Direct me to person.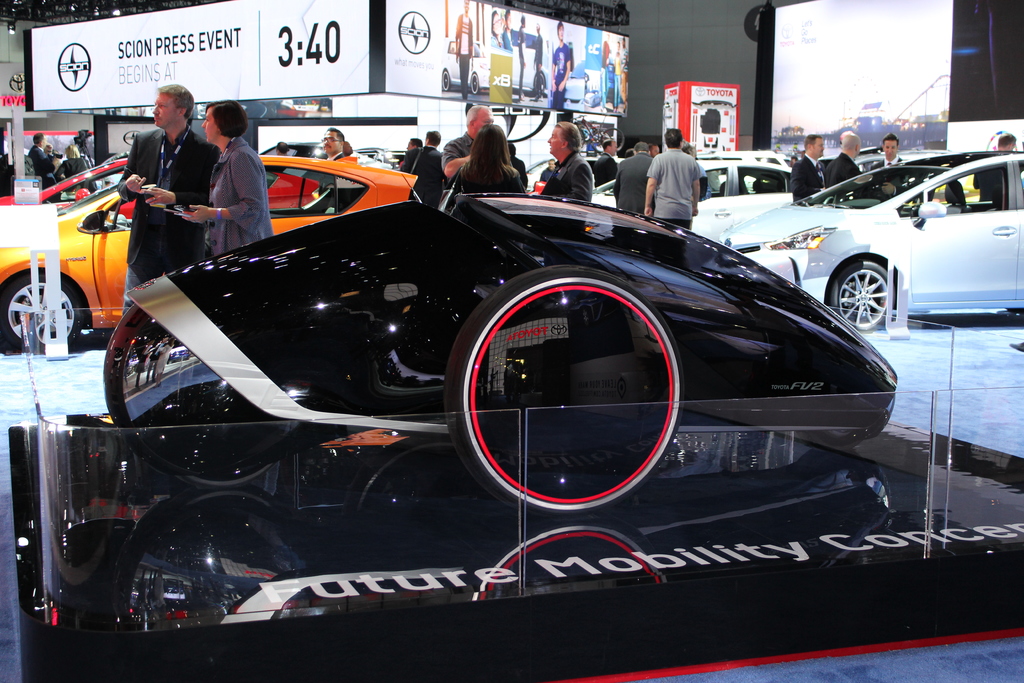
Direction: Rect(874, 135, 907, 176).
